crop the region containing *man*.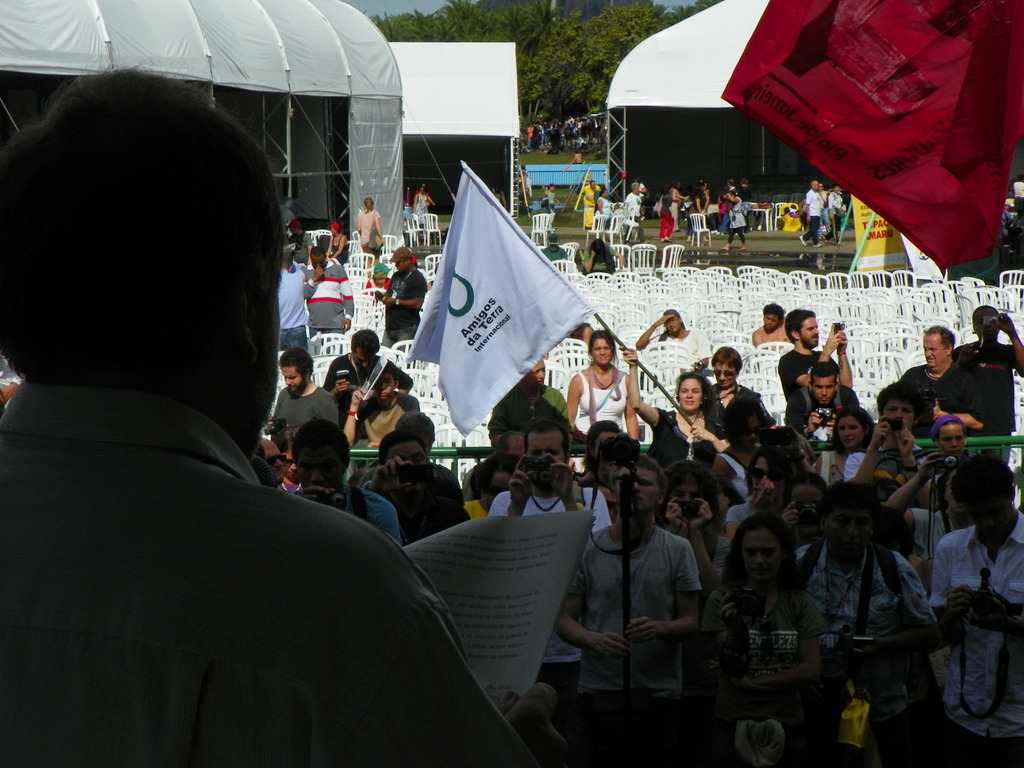
Crop region: 287:415:396:545.
